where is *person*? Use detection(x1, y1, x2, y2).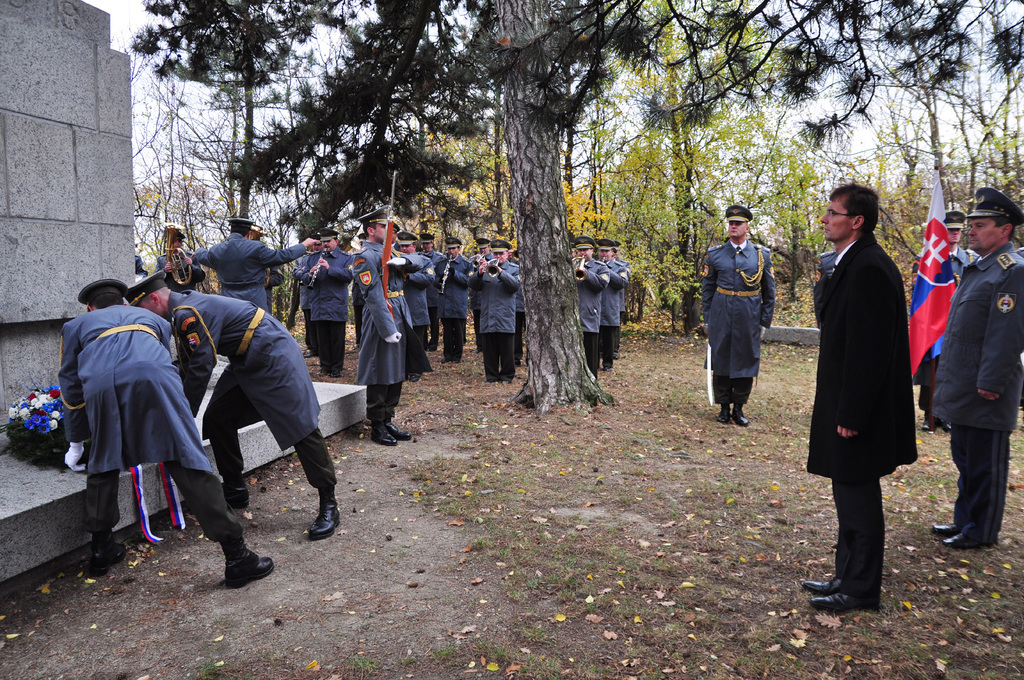
detection(714, 210, 787, 433).
